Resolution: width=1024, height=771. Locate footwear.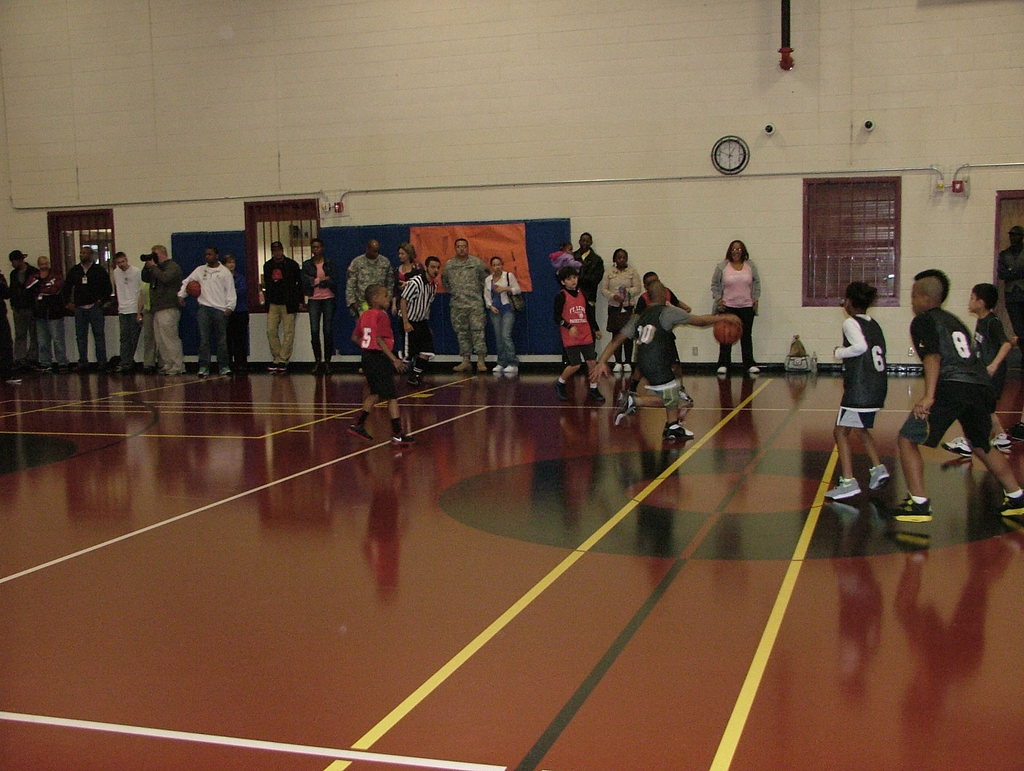
box=[588, 386, 604, 402].
